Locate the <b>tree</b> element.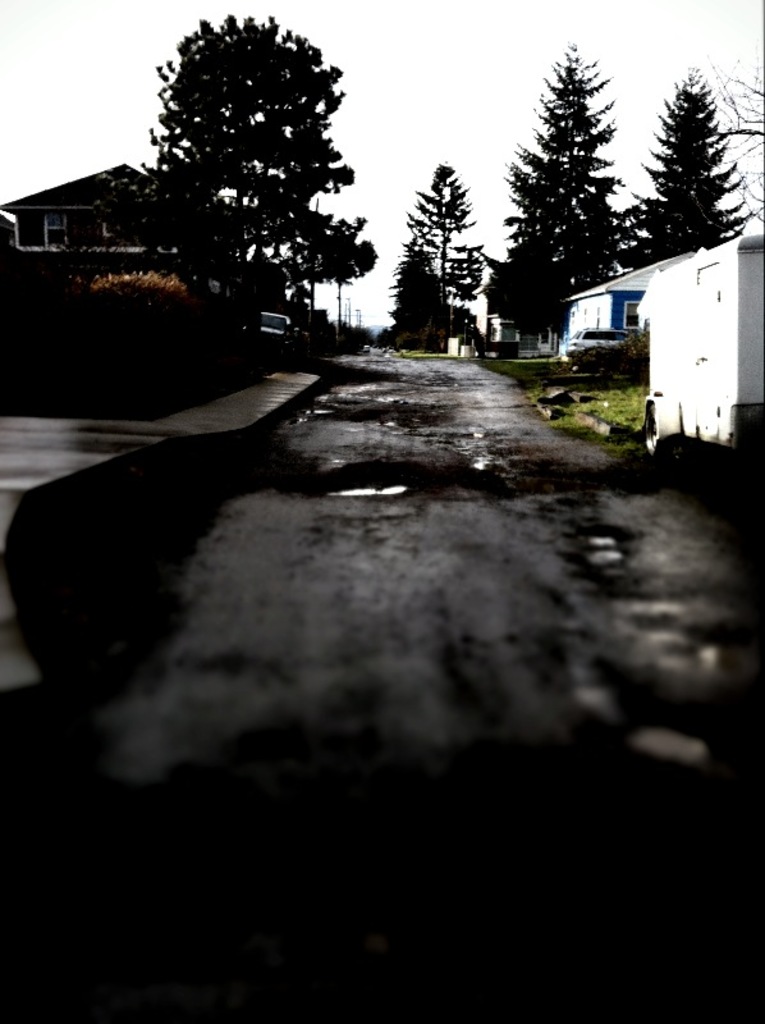
Element bbox: region(619, 68, 755, 270).
